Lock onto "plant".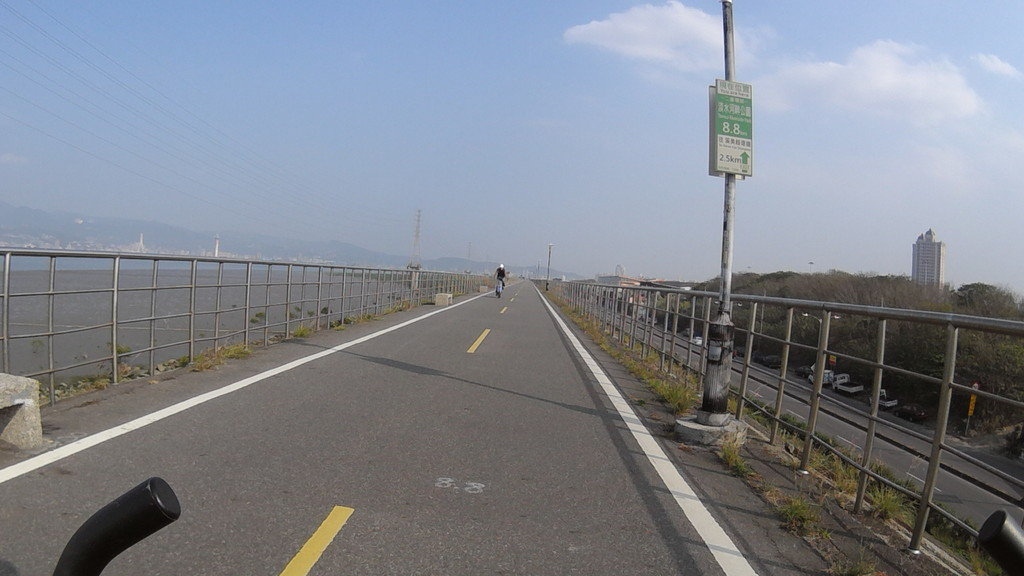
Locked: bbox=[385, 305, 400, 316].
